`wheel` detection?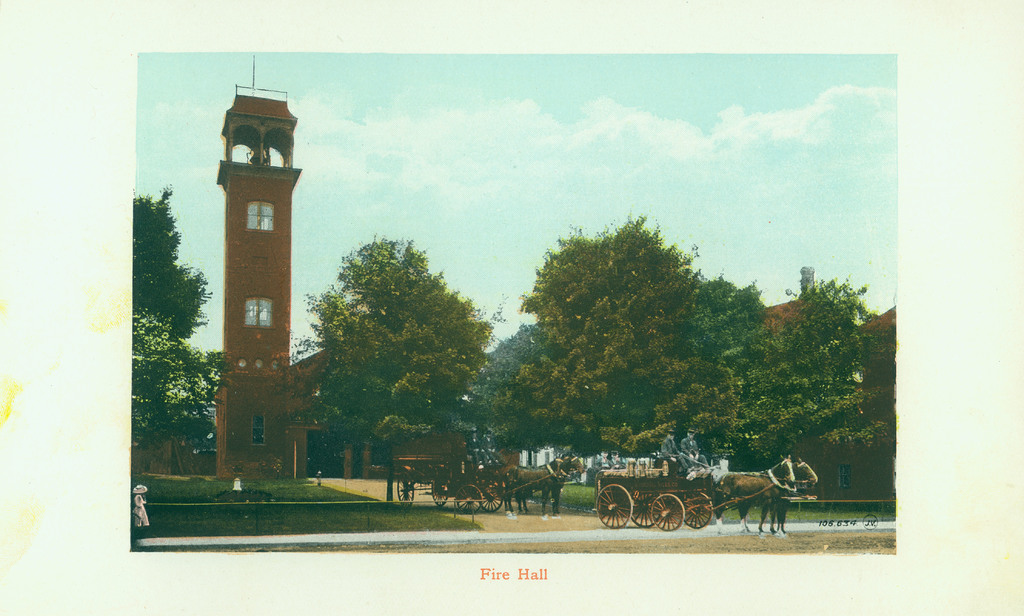
box(392, 472, 420, 505)
